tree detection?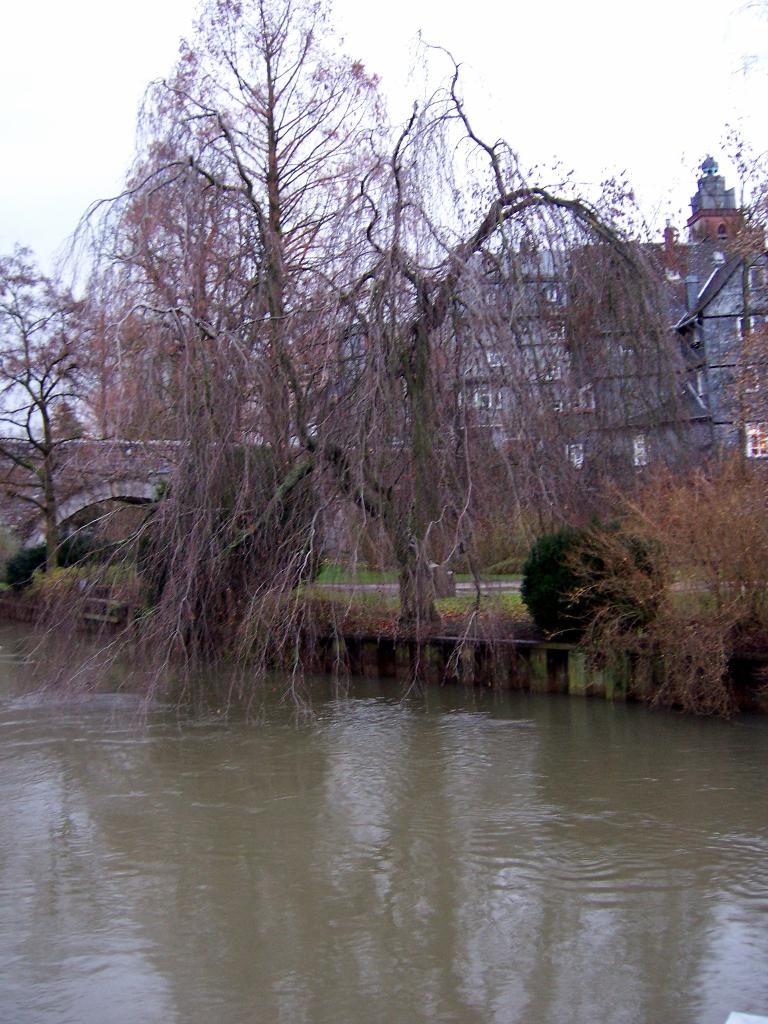
(15, 36, 684, 677)
